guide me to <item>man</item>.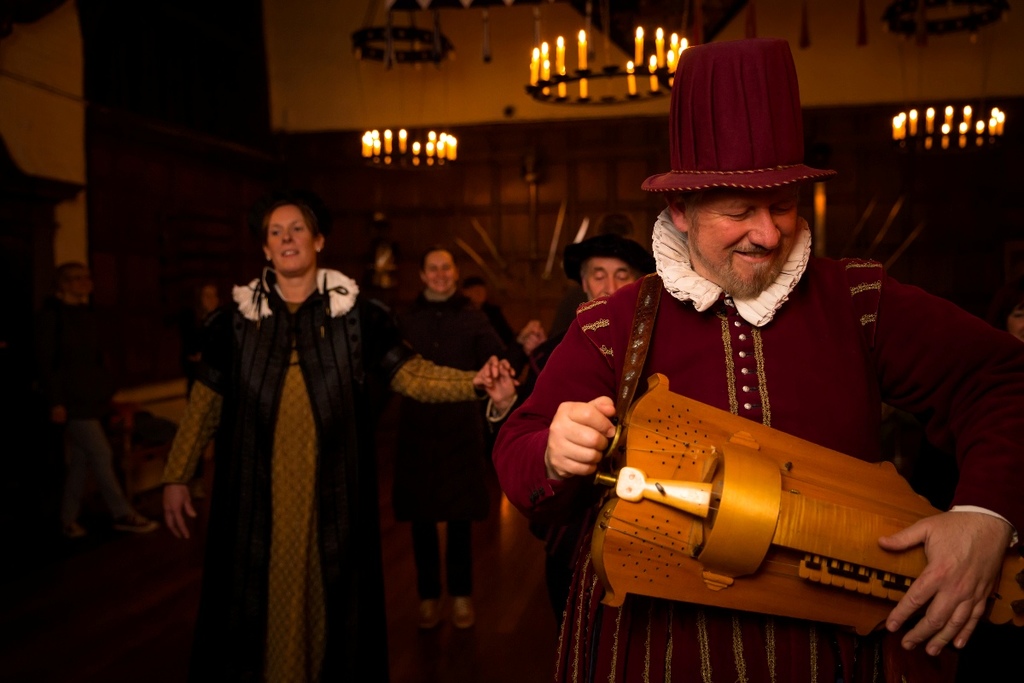
Guidance: [x1=527, y1=231, x2=657, y2=624].
